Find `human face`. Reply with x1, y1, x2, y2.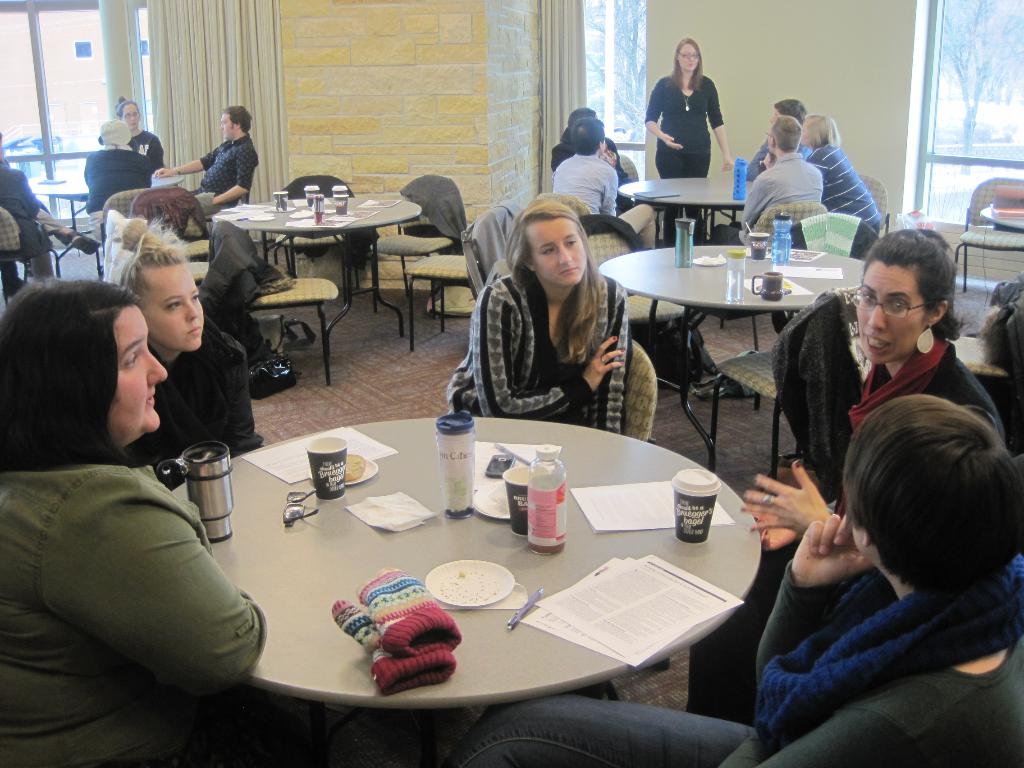
767, 110, 781, 123.
